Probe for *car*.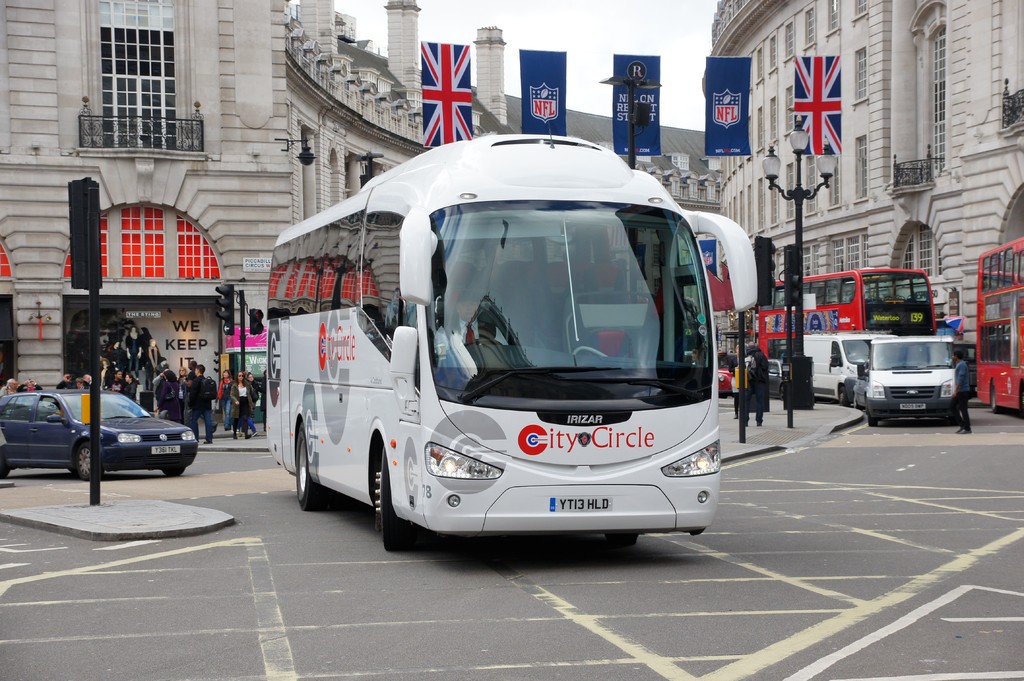
Probe result: (x1=10, y1=377, x2=194, y2=483).
